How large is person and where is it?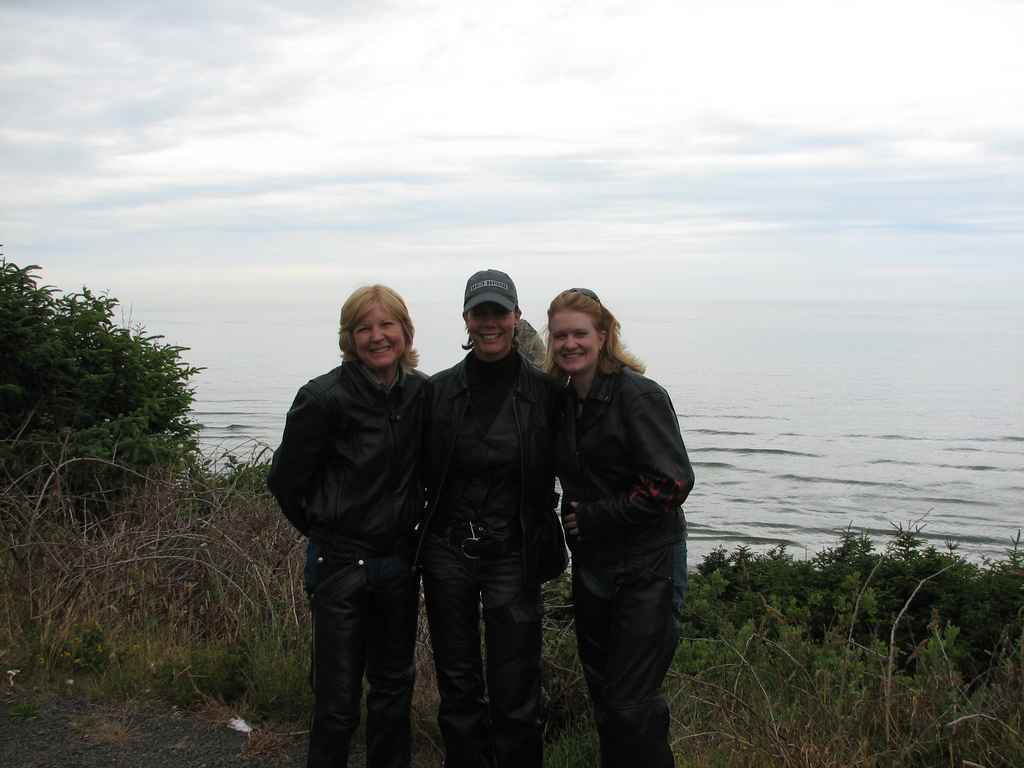
Bounding box: (x1=534, y1=279, x2=697, y2=755).
